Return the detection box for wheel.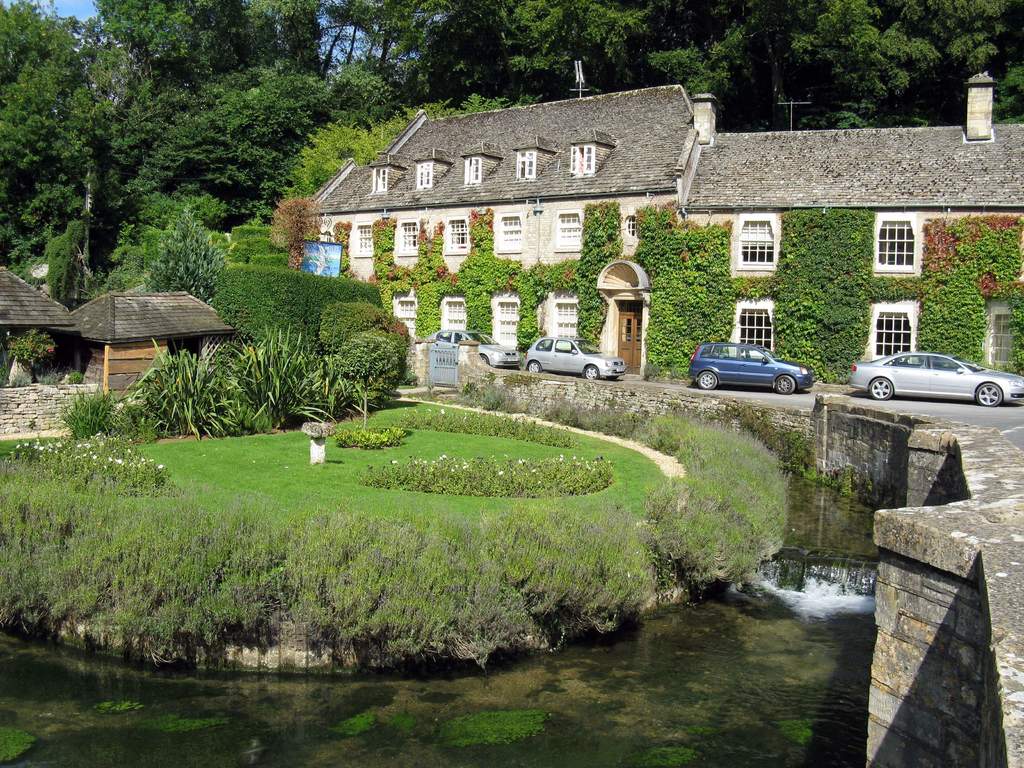
584:365:598:380.
